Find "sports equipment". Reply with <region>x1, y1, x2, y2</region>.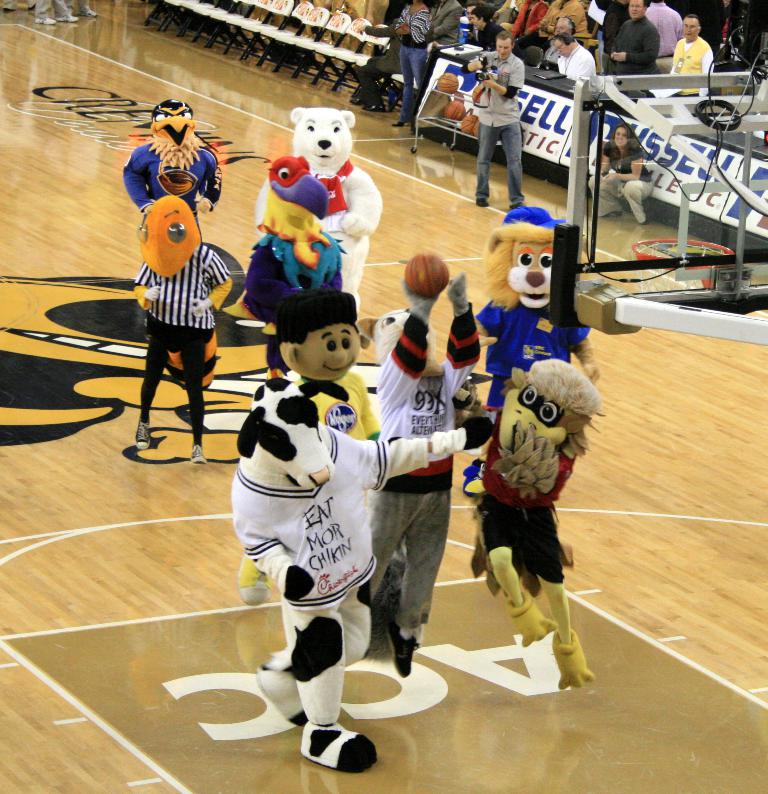
<region>629, 231, 733, 303</region>.
